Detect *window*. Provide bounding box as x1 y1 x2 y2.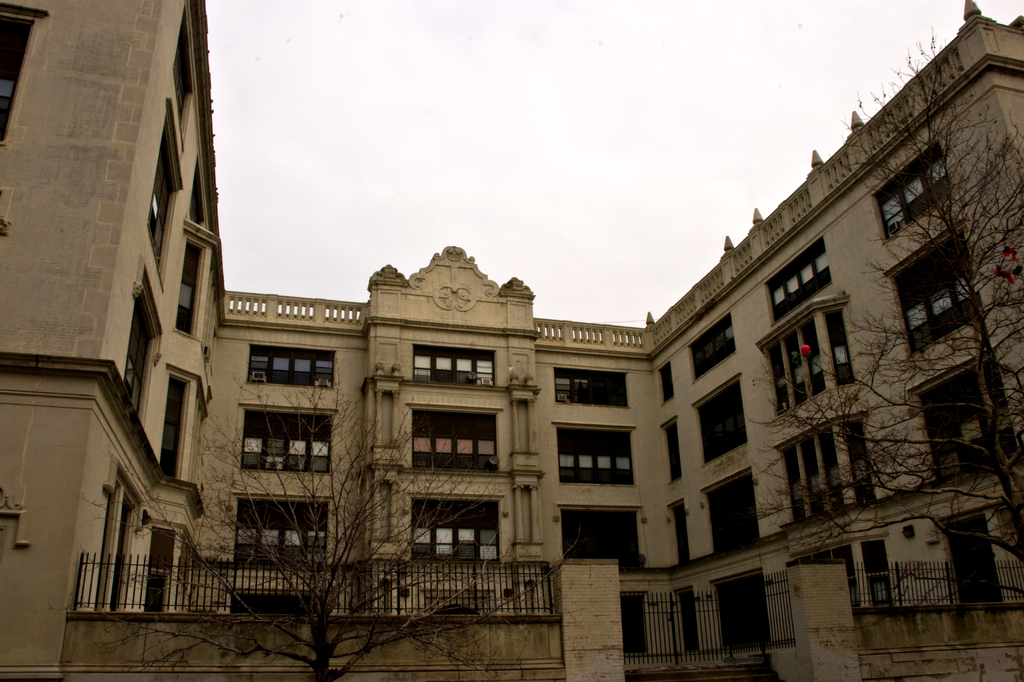
413 488 504 559.
